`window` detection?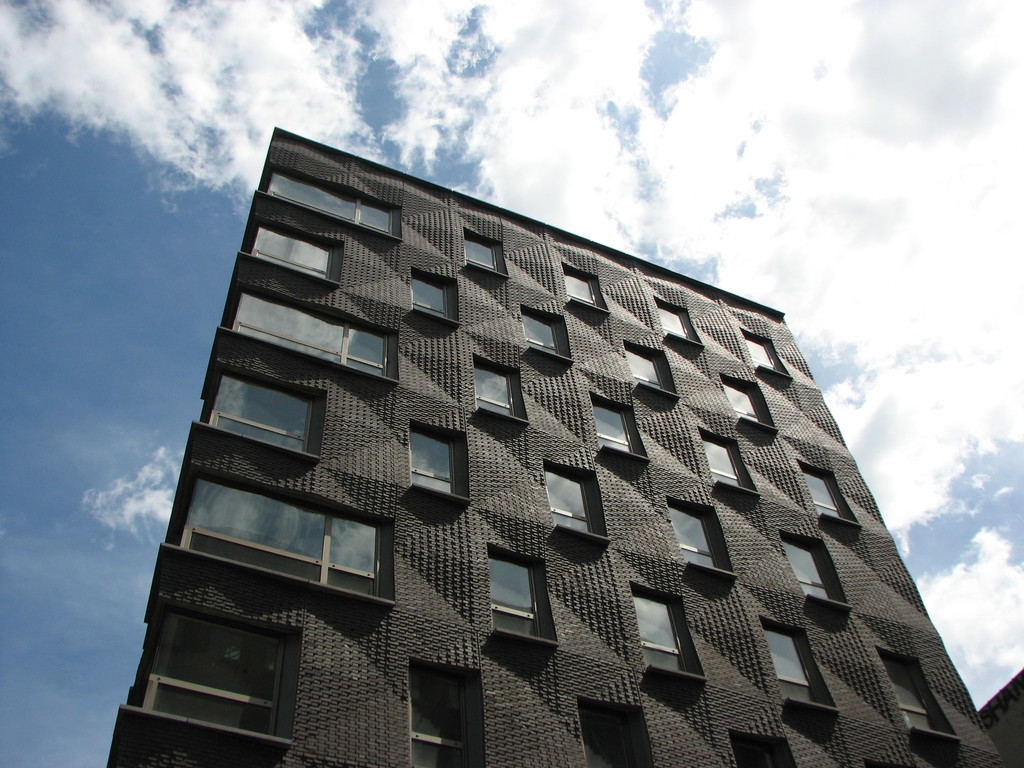
left=412, top=276, right=449, bottom=320
